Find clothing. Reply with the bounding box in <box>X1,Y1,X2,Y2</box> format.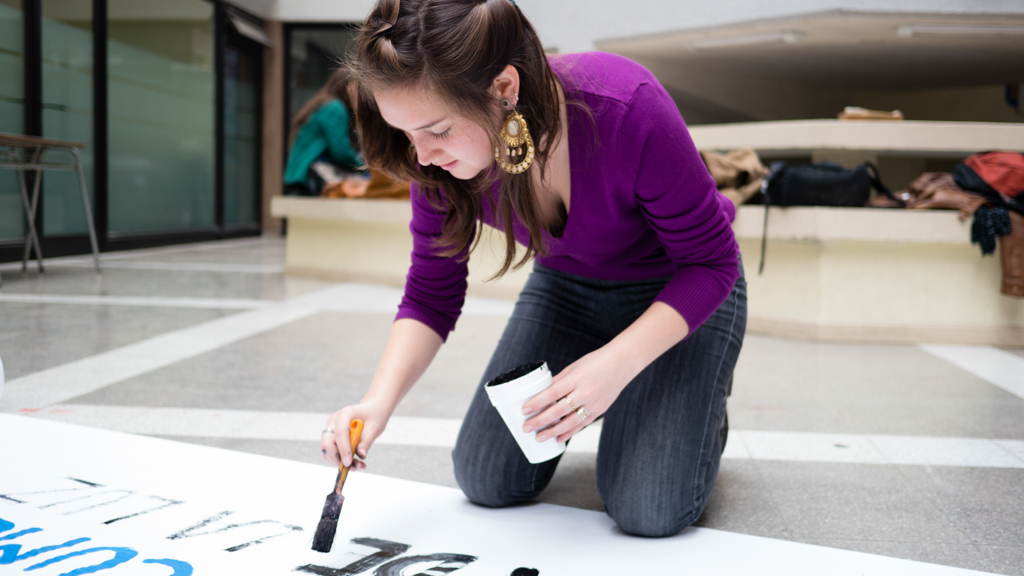
<box>403,61,751,516</box>.
